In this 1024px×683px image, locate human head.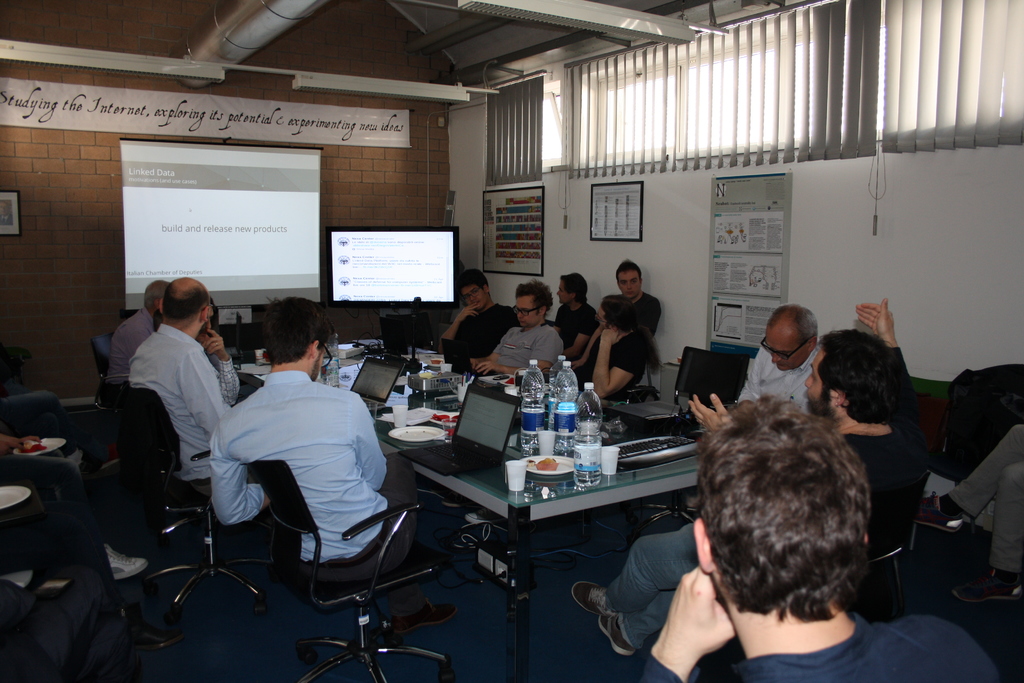
Bounding box: select_region(511, 283, 555, 325).
